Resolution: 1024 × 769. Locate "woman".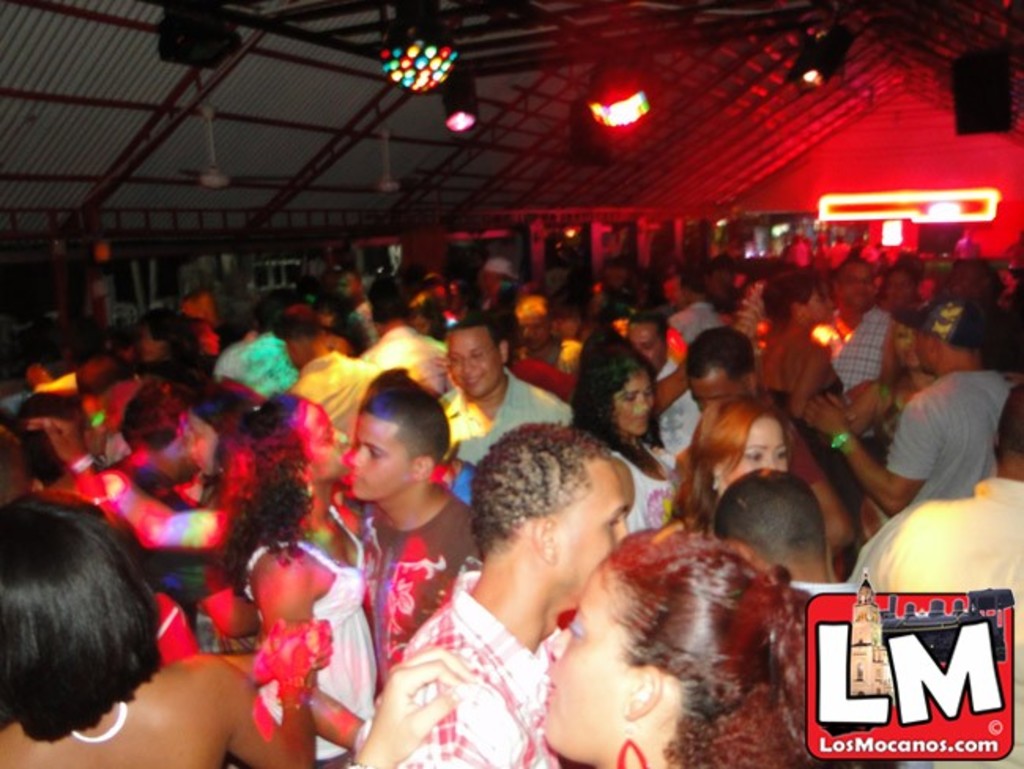
x1=756 y1=269 x2=884 y2=501.
